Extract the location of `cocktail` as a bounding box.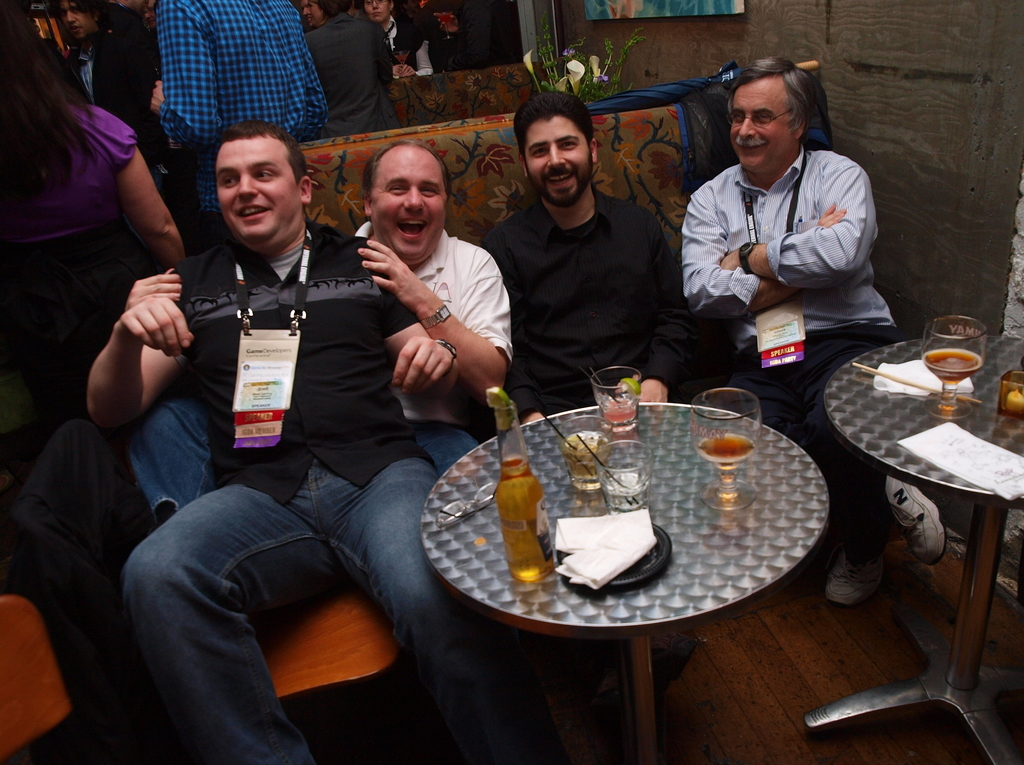
rect(592, 364, 643, 435).
